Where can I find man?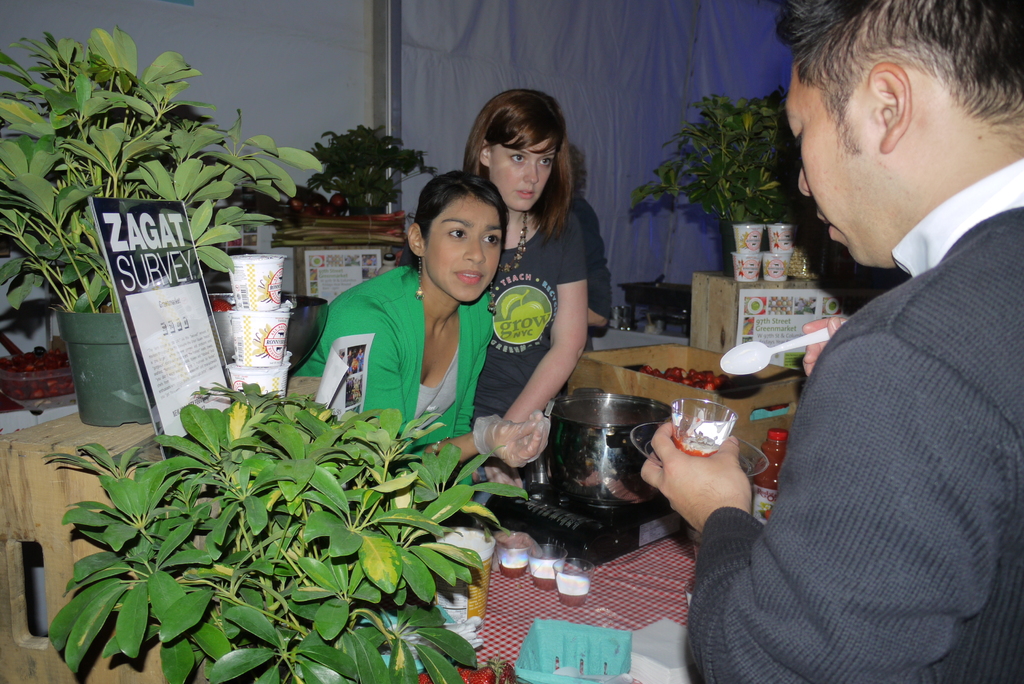
You can find it at <region>700, 23, 1023, 667</region>.
